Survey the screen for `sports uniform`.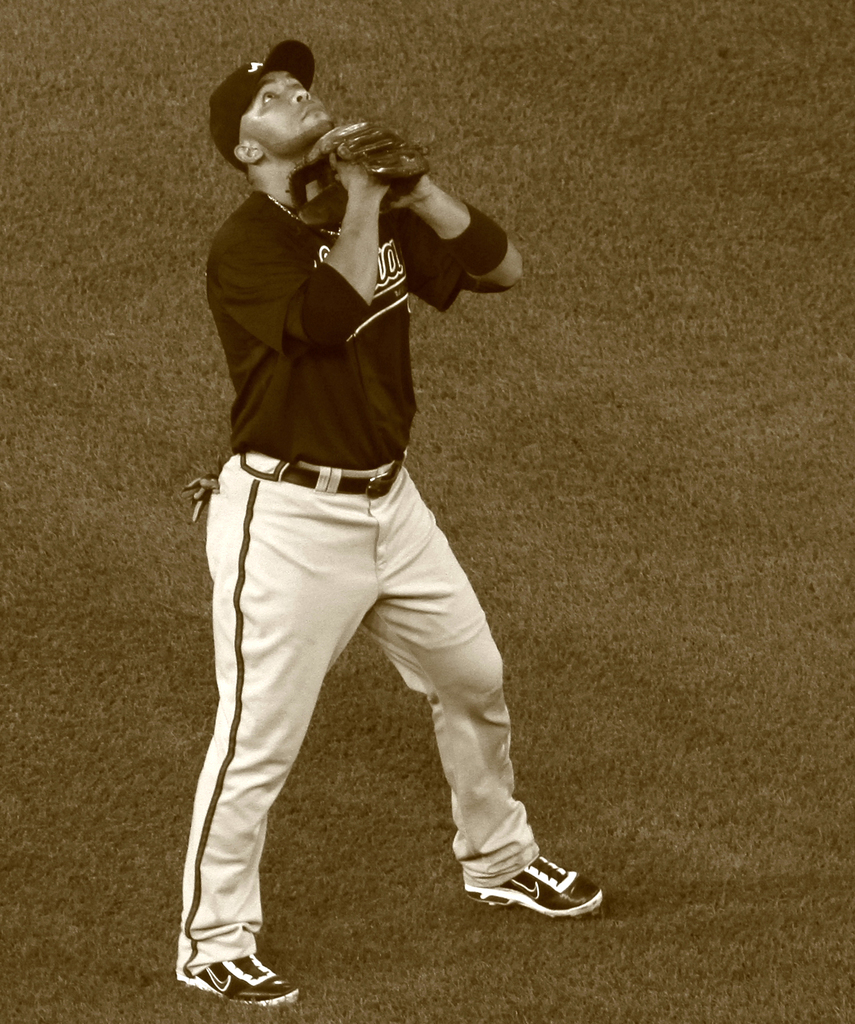
Survey found: BBox(138, 0, 613, 1004).
